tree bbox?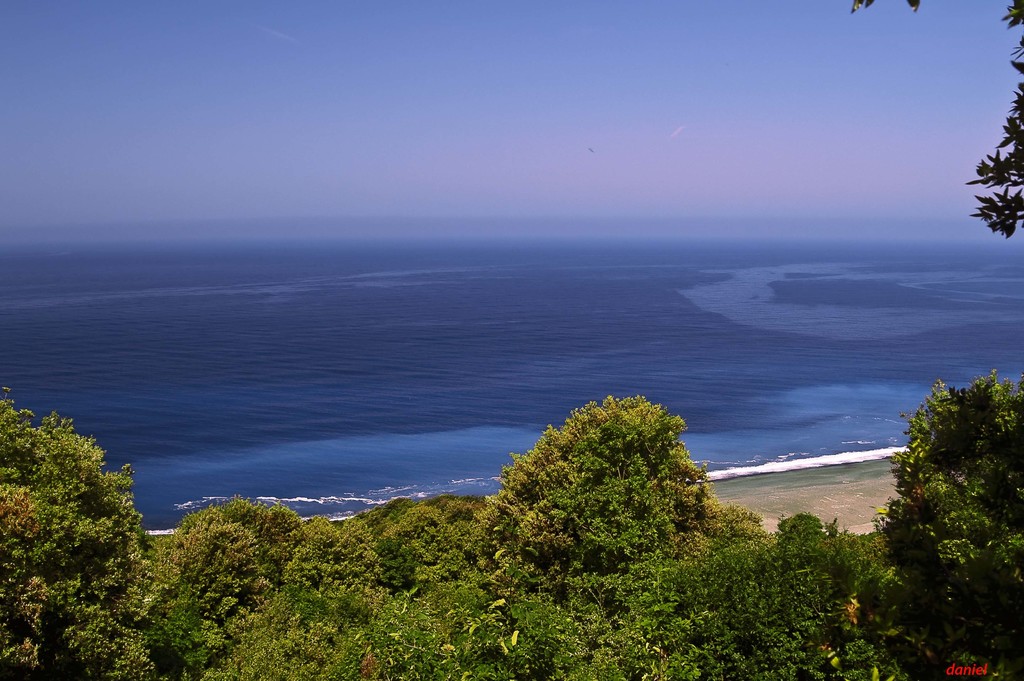
box(846, 0, 1023, 240)
